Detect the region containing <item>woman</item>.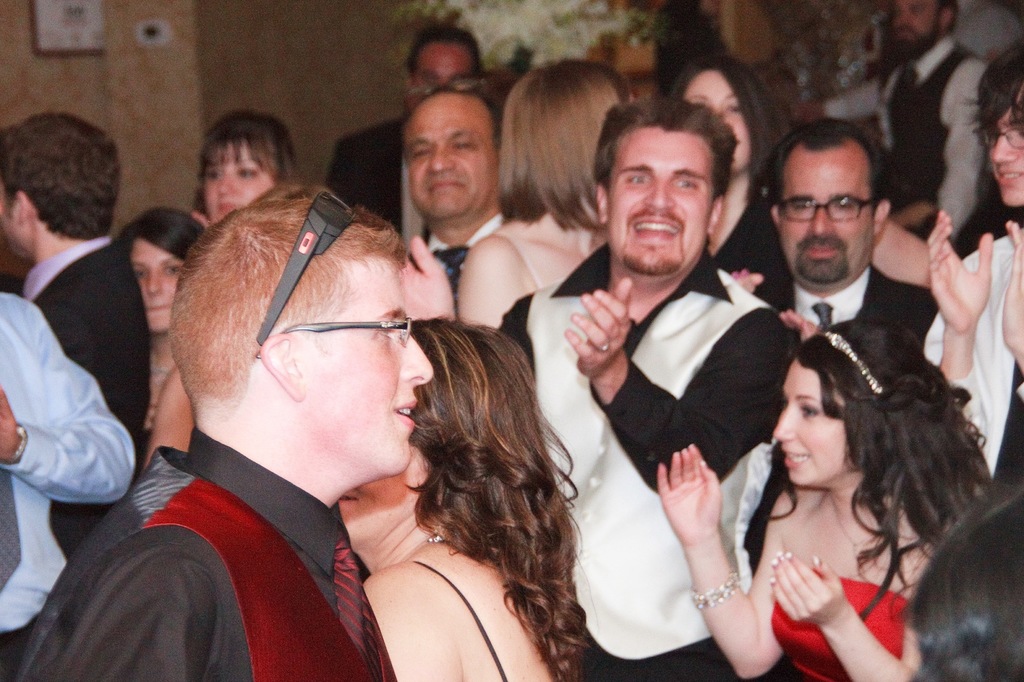
detection(904, 480, 1023, 681).
